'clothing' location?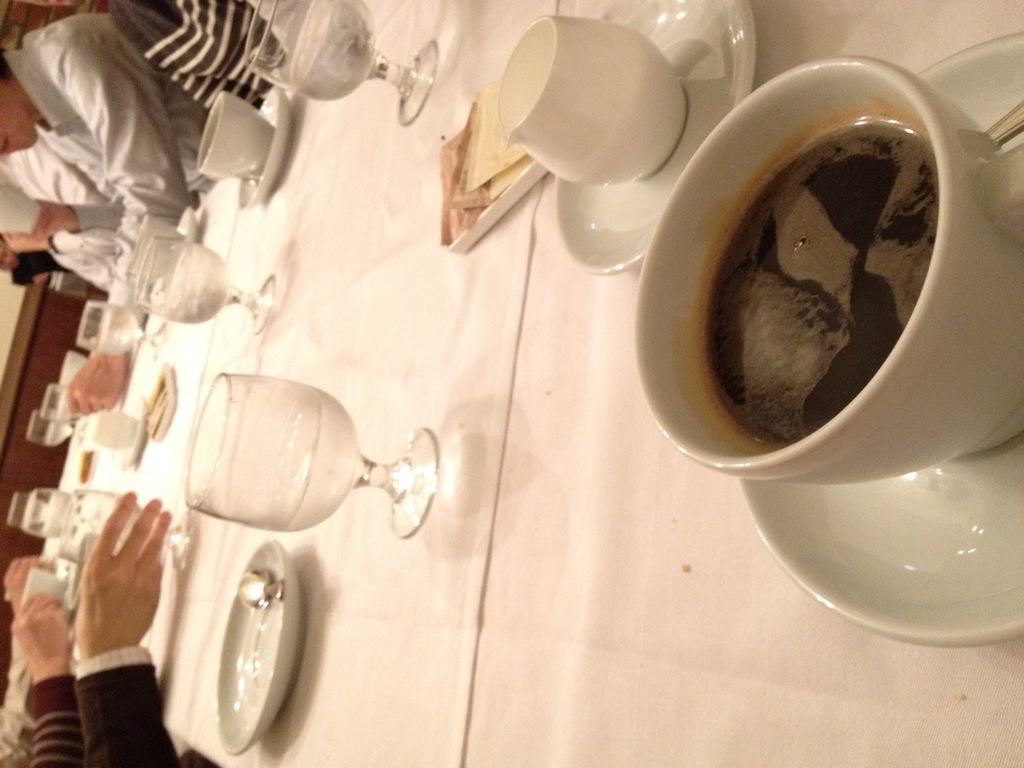
<region>72, 638, 189, 767</region>
